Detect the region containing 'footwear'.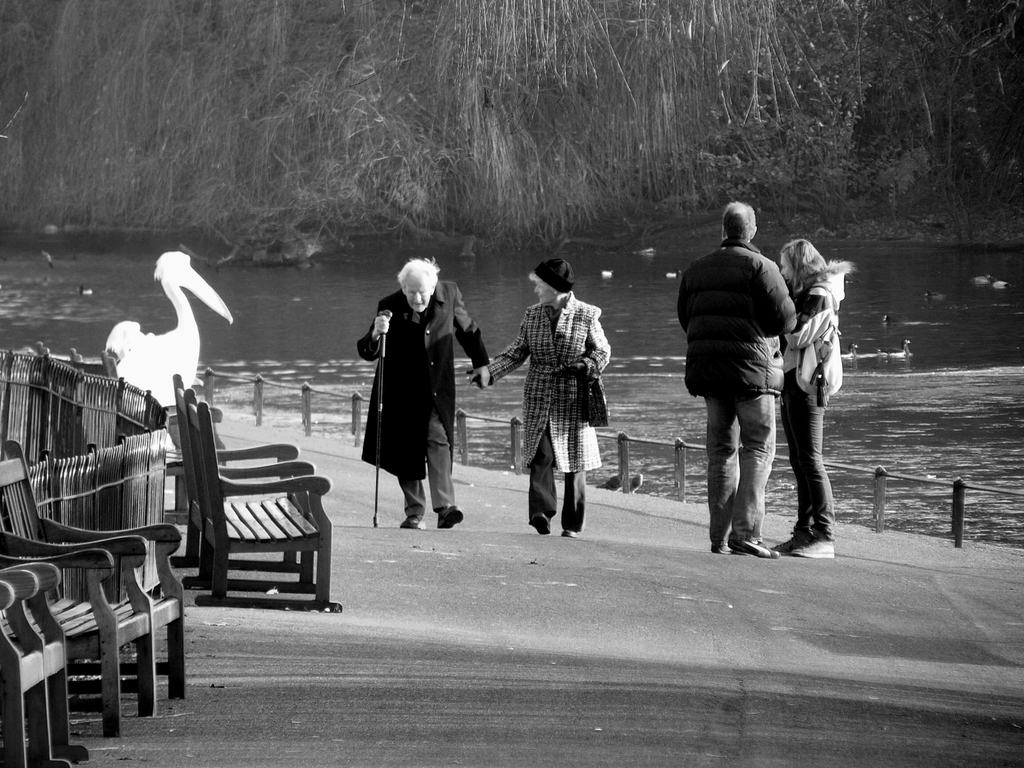
Rect(732, 537, 783, 559).
